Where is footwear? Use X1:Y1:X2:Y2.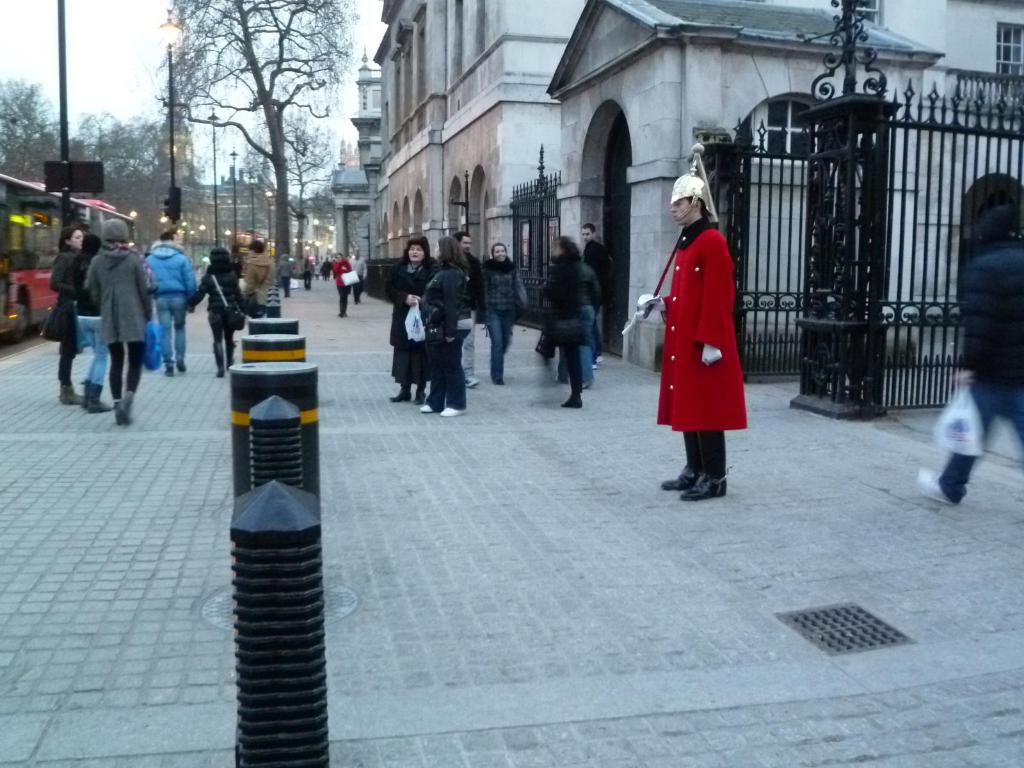
595:355:603:363.
